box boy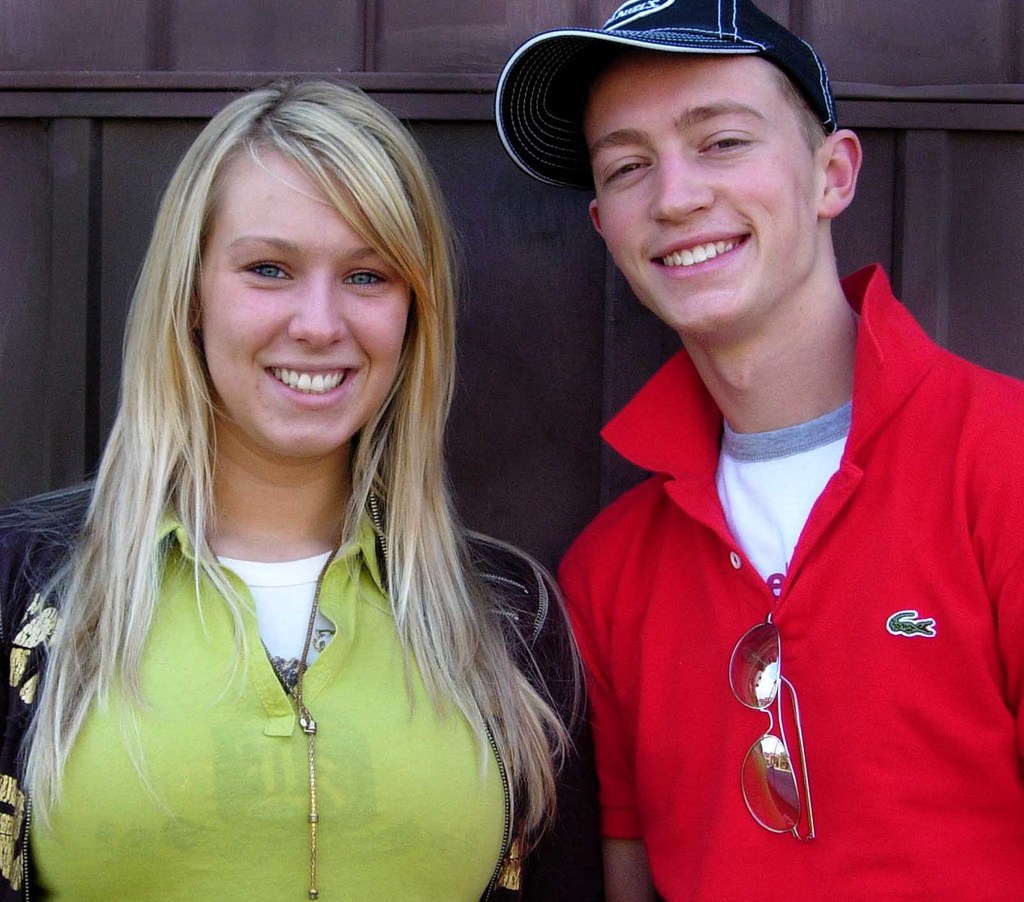
[495,0,1023,901]
